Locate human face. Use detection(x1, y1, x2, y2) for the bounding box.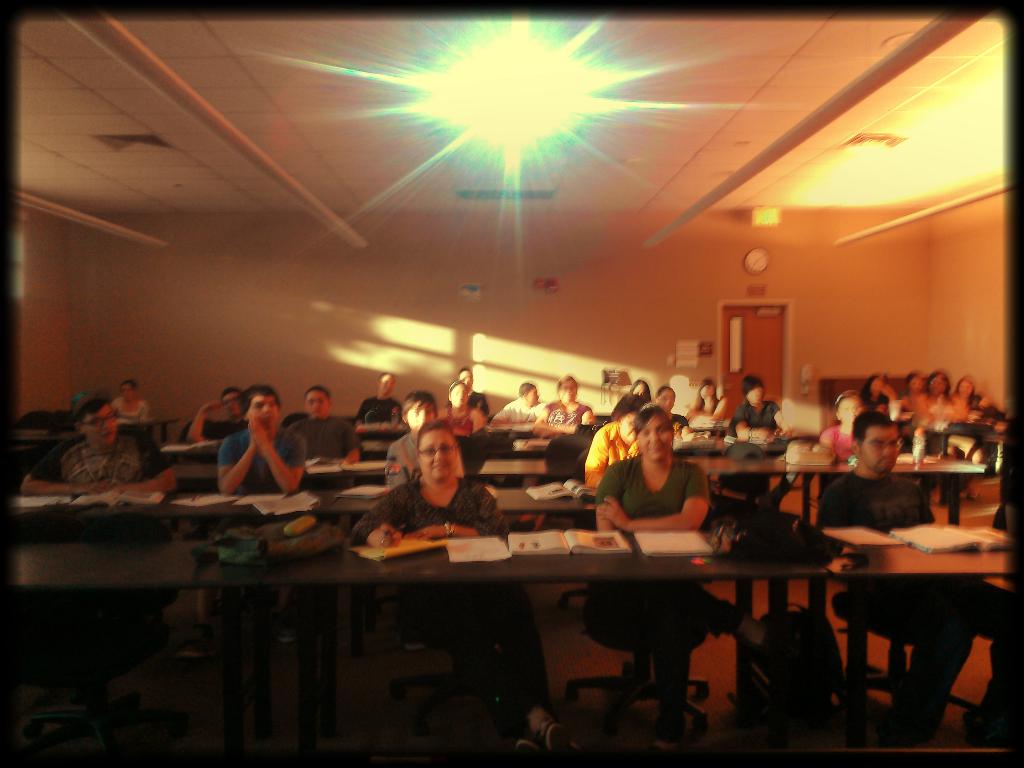
detection(305, 390, 326, 412).
